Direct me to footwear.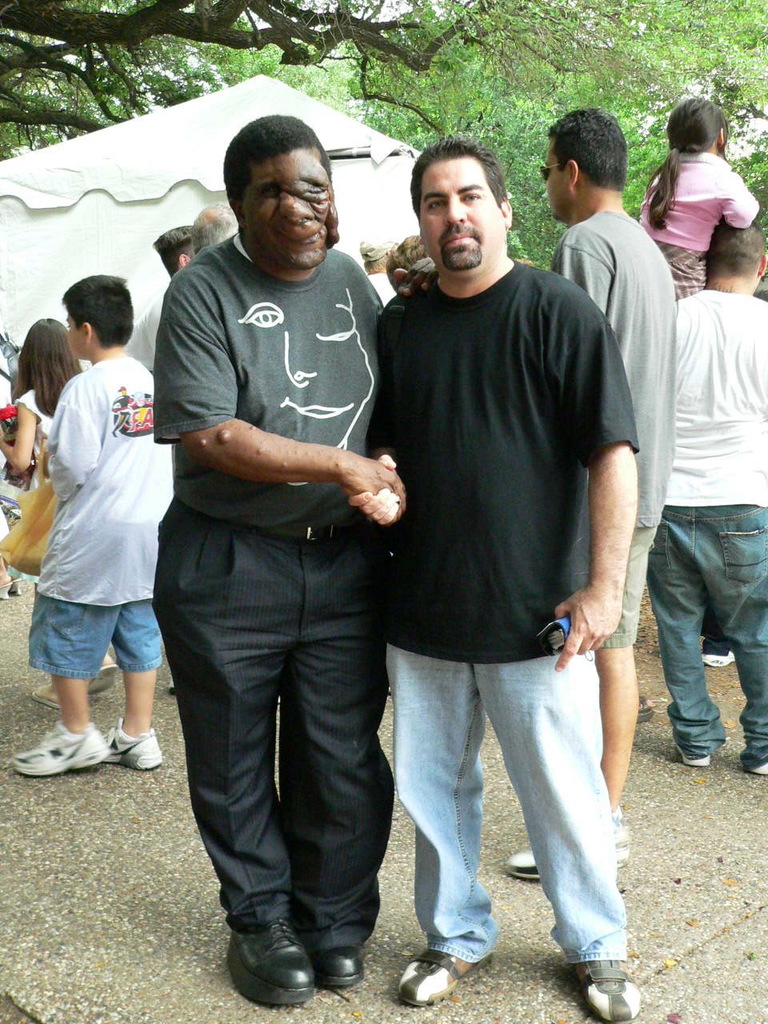
Direction: pyautogui.locateOnScreen(0, 578, 9, 596).
